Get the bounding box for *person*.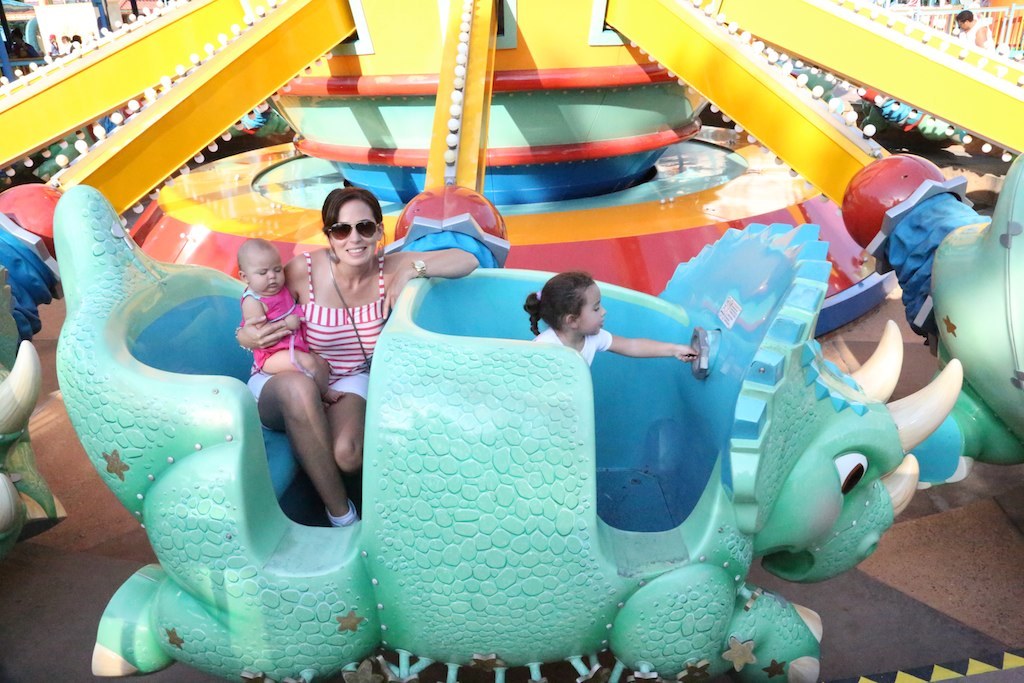
box(523, 279, 688, 372).
